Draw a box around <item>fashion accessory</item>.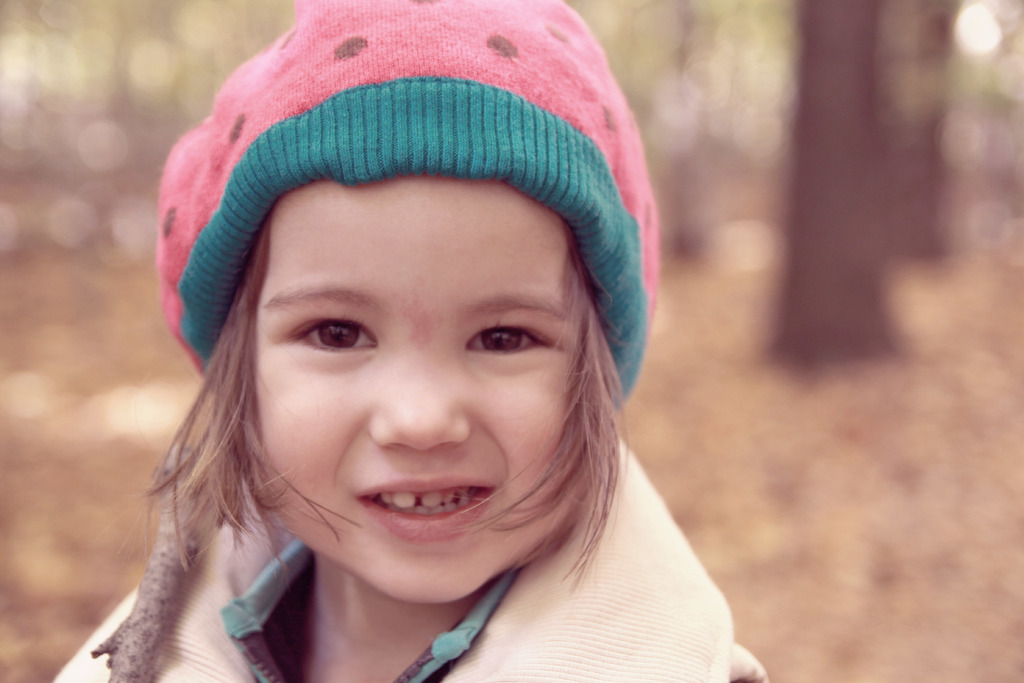
locate(154, 0, 659, 413).
